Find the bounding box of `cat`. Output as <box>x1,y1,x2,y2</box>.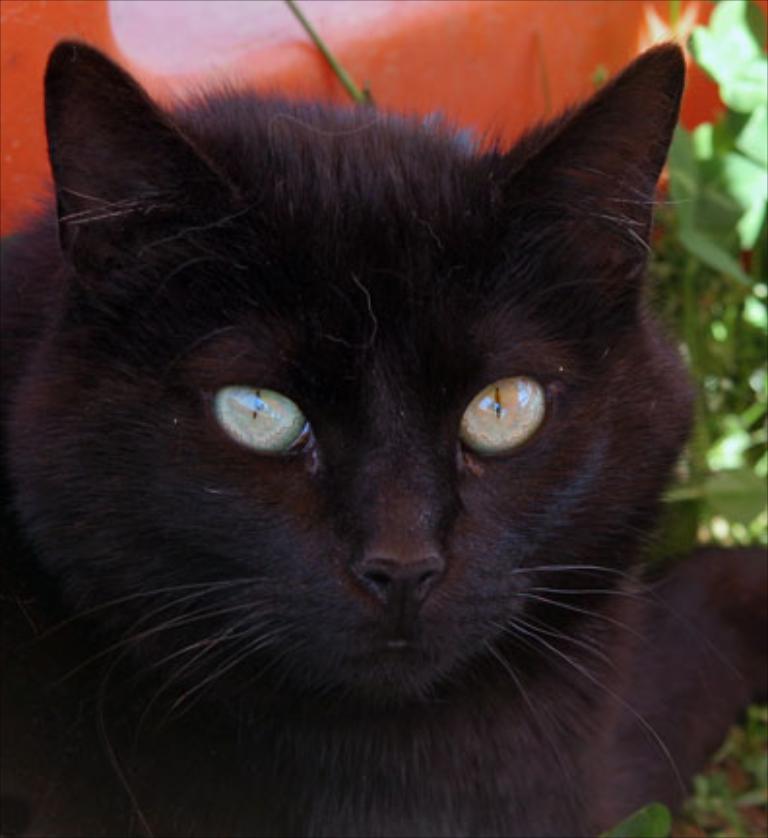
<box>0,41,741,836</box>.
